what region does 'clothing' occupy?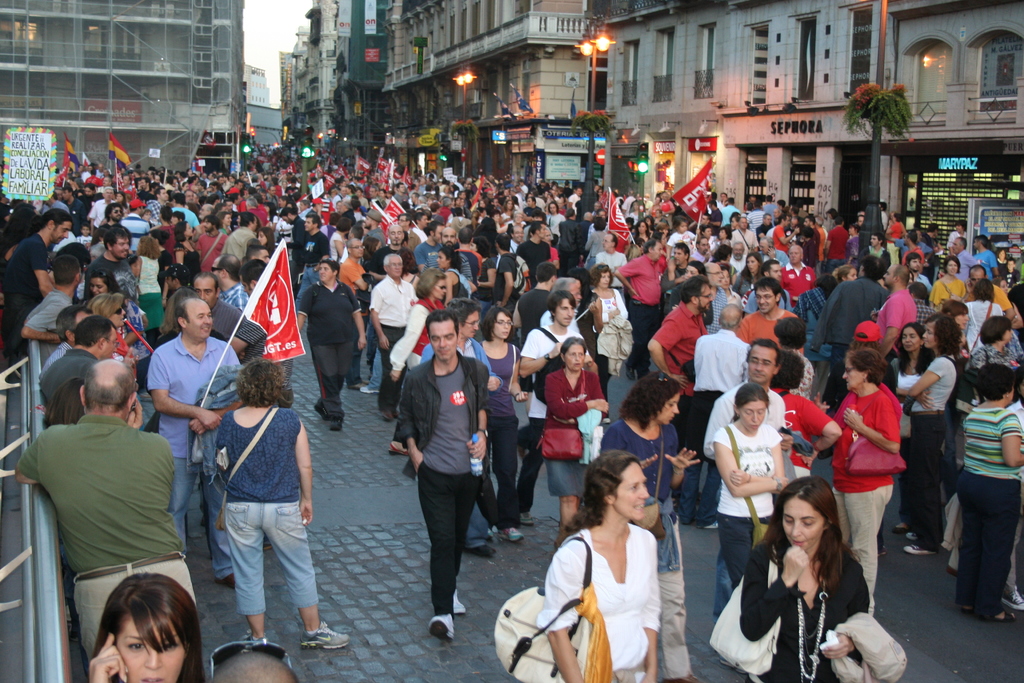
{"left": 825, "top": 227, "right": 850, "bottom": 265}.
